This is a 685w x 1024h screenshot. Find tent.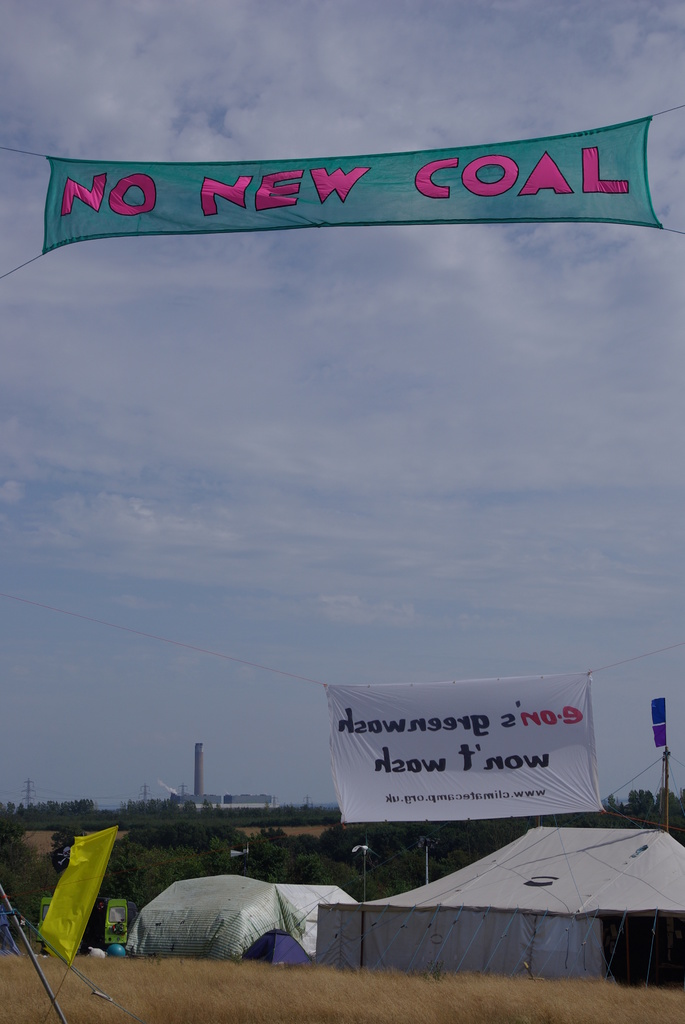
Bounding box: pyautogui.locateOnScreen(317, 806, 684, 996).
